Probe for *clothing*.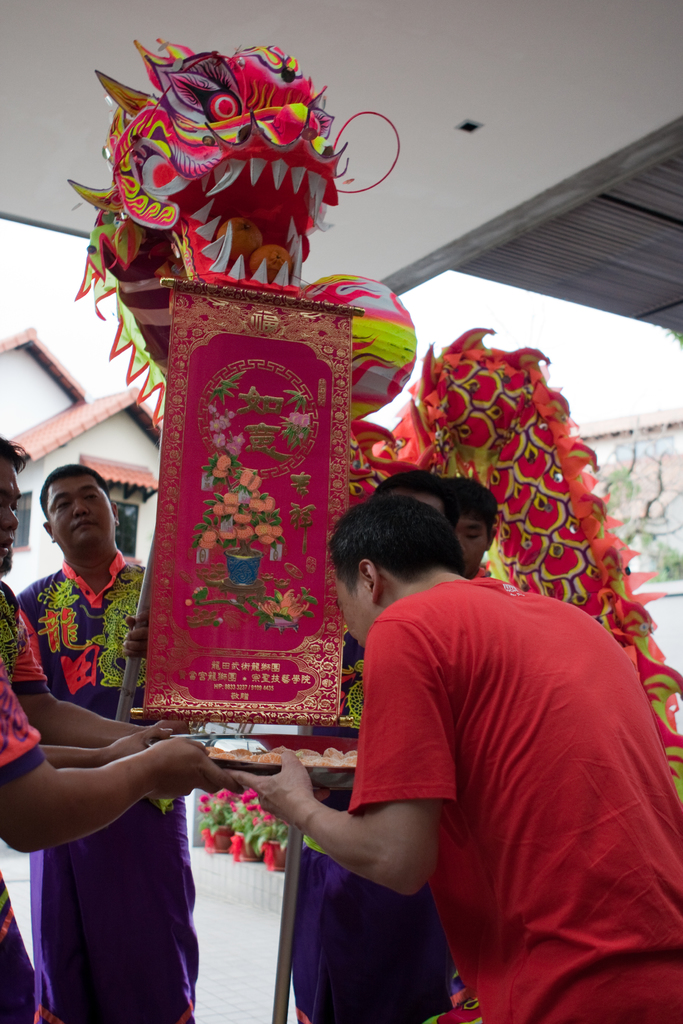
Probe result: (12,547,198,1023).
